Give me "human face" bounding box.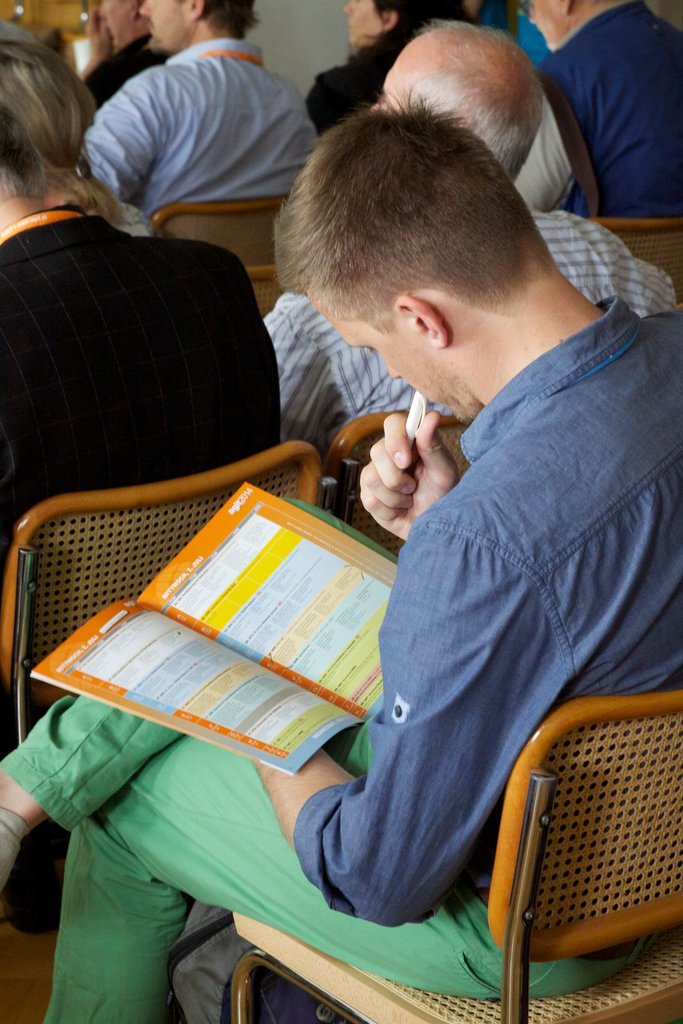
[x1=302, y1=279, x2=477, y2=428].
